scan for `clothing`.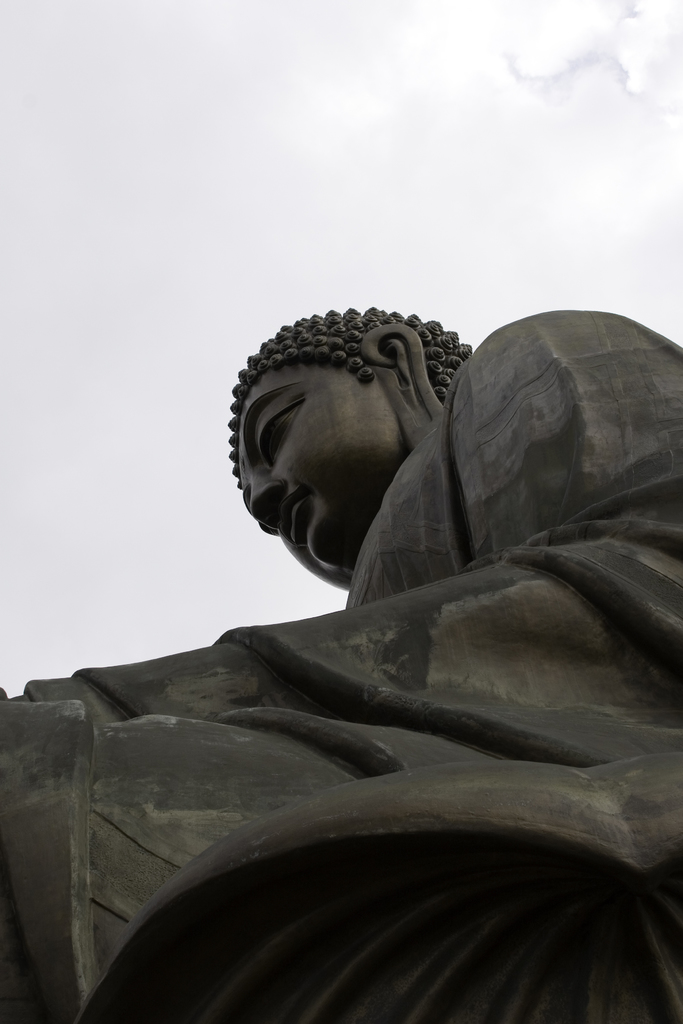
Scan result: <bbox>85, 268, 681, 876</bbox>.
